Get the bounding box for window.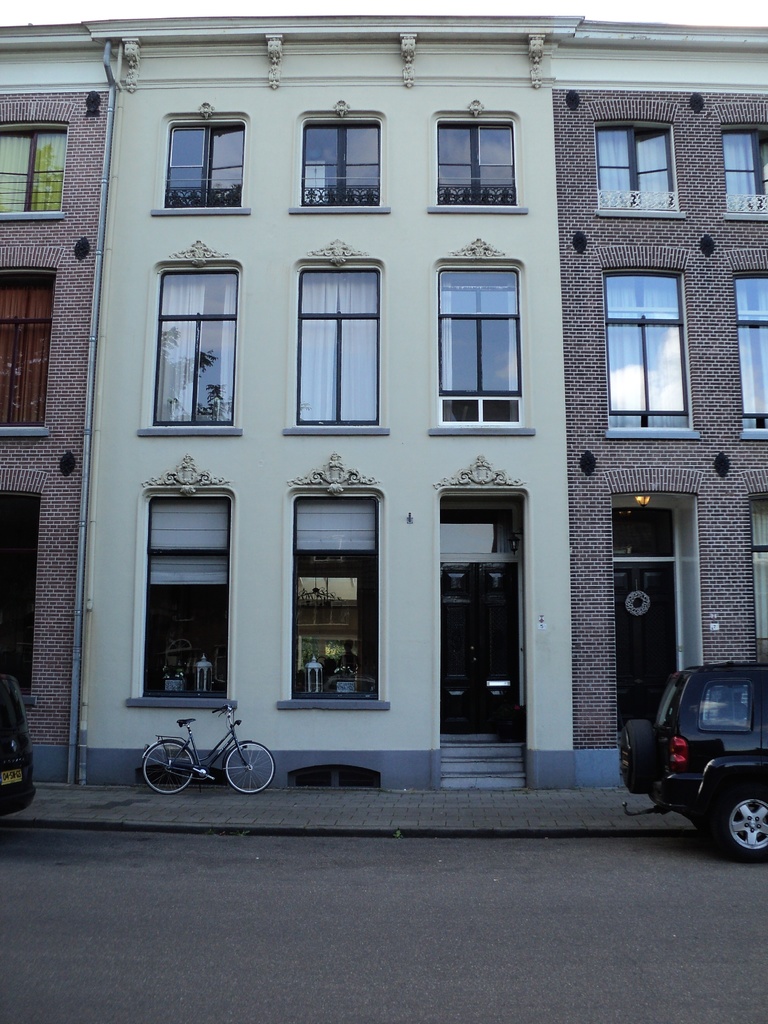
Rect(157, 122, 245, 216).
